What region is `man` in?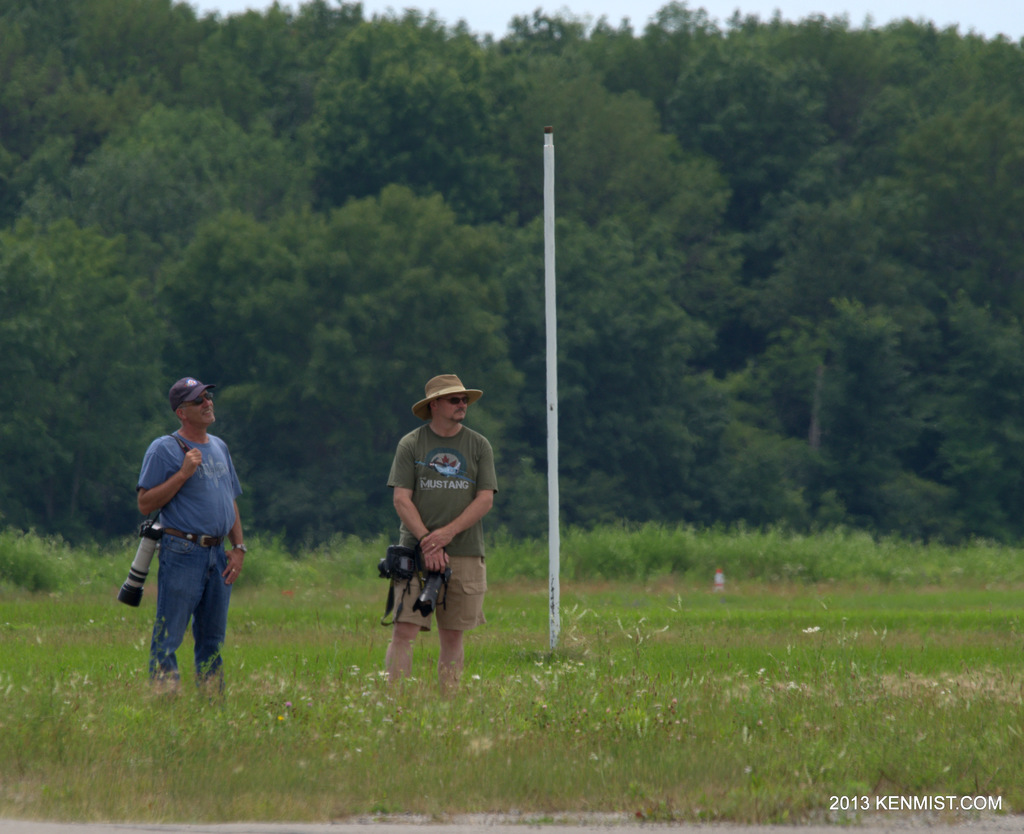
bbox(121, 383, 250, 704).
